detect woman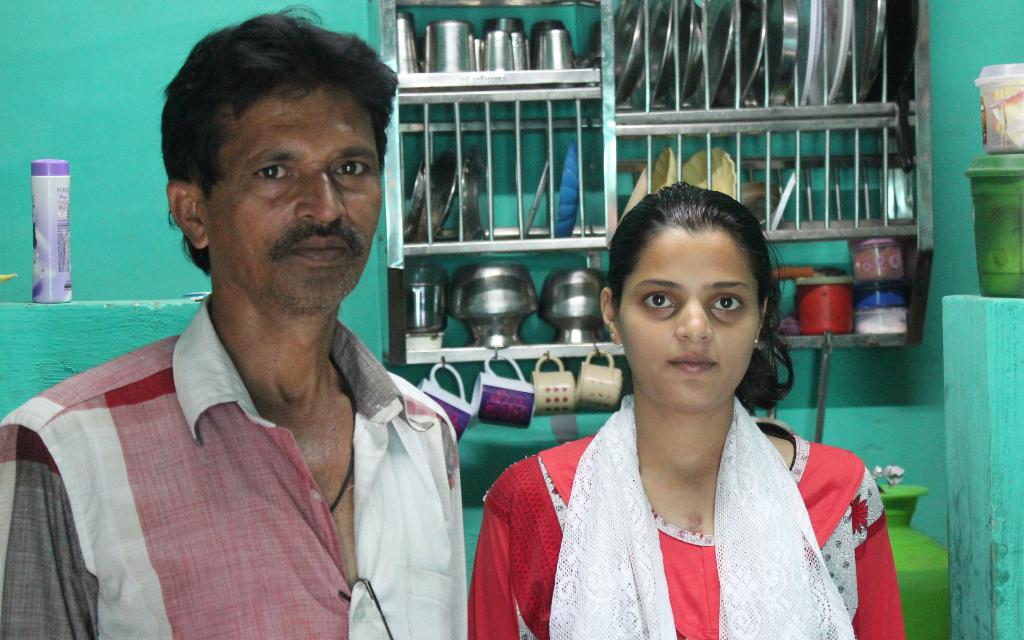
box(558, 170, 845, 639)
